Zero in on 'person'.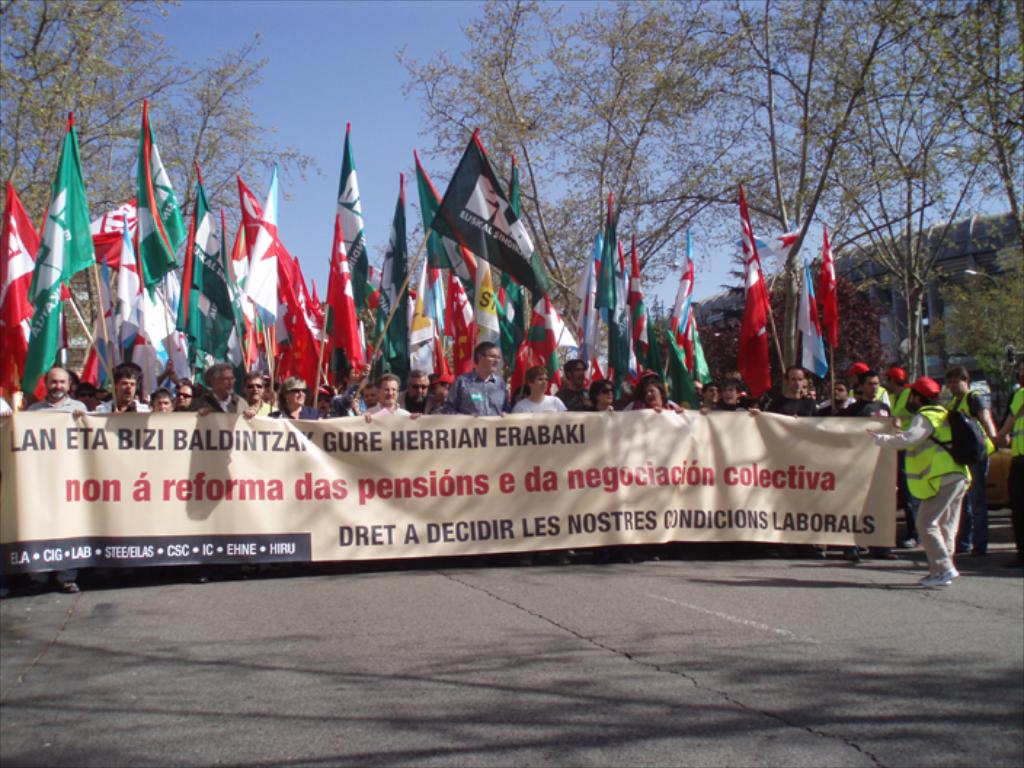
Zeroed in: {"left": 20, "top": 362, "right": 84, "bottom": 417}.
